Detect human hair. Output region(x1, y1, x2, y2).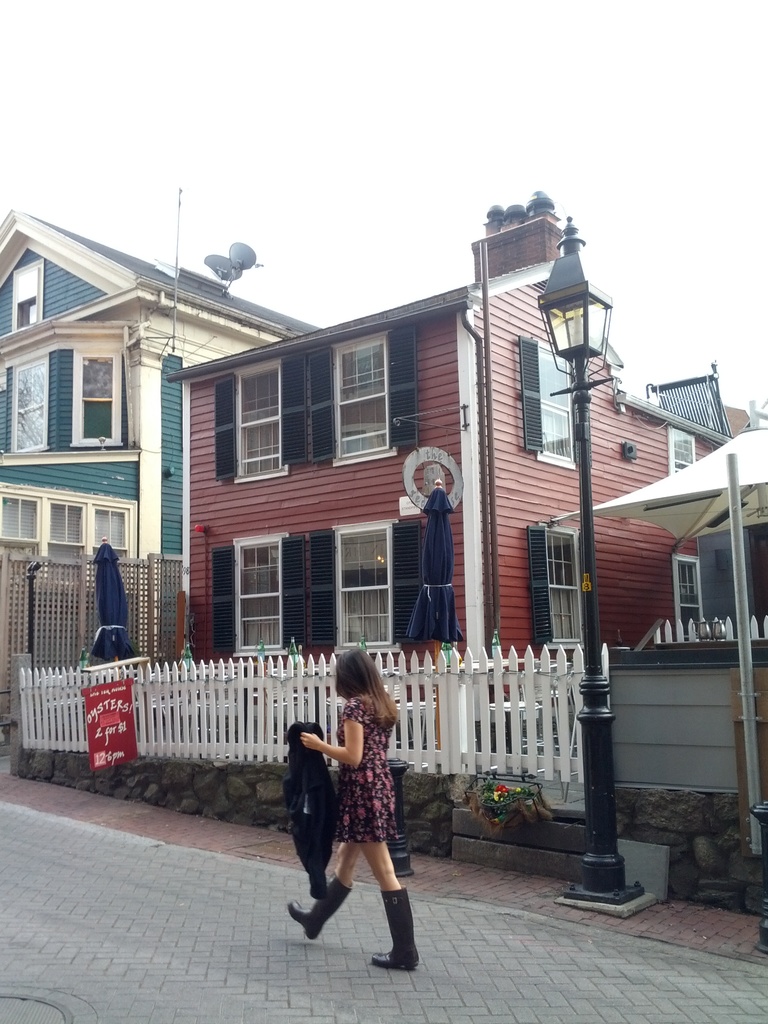
region(336, 638, 404, 723).
